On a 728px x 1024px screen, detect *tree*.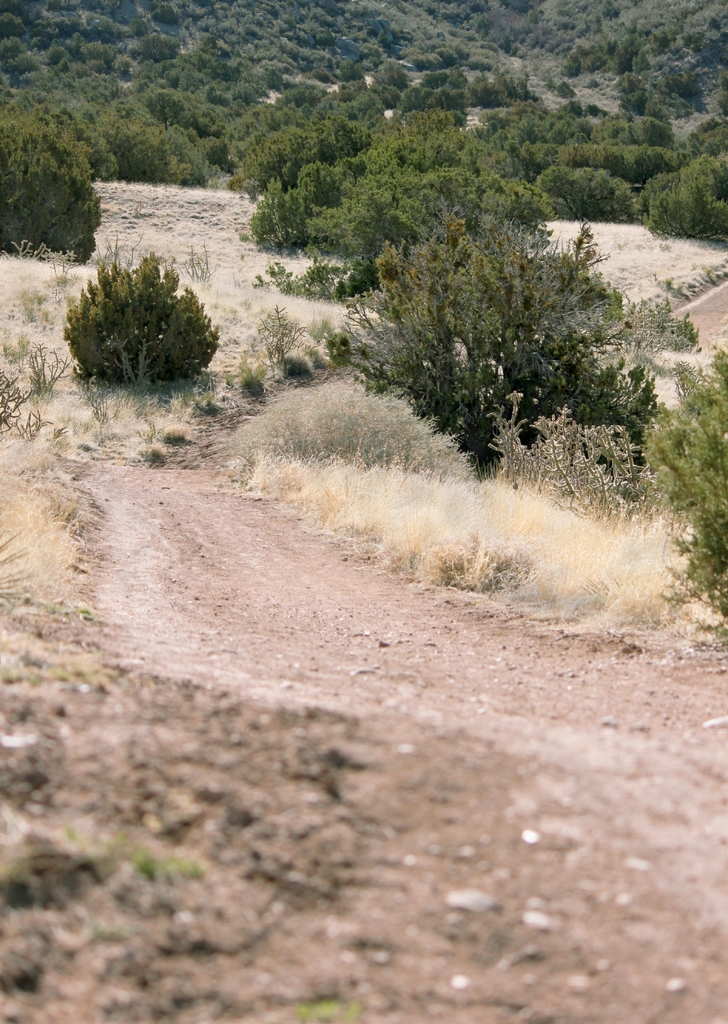
box(0, 108, 97, 252).
